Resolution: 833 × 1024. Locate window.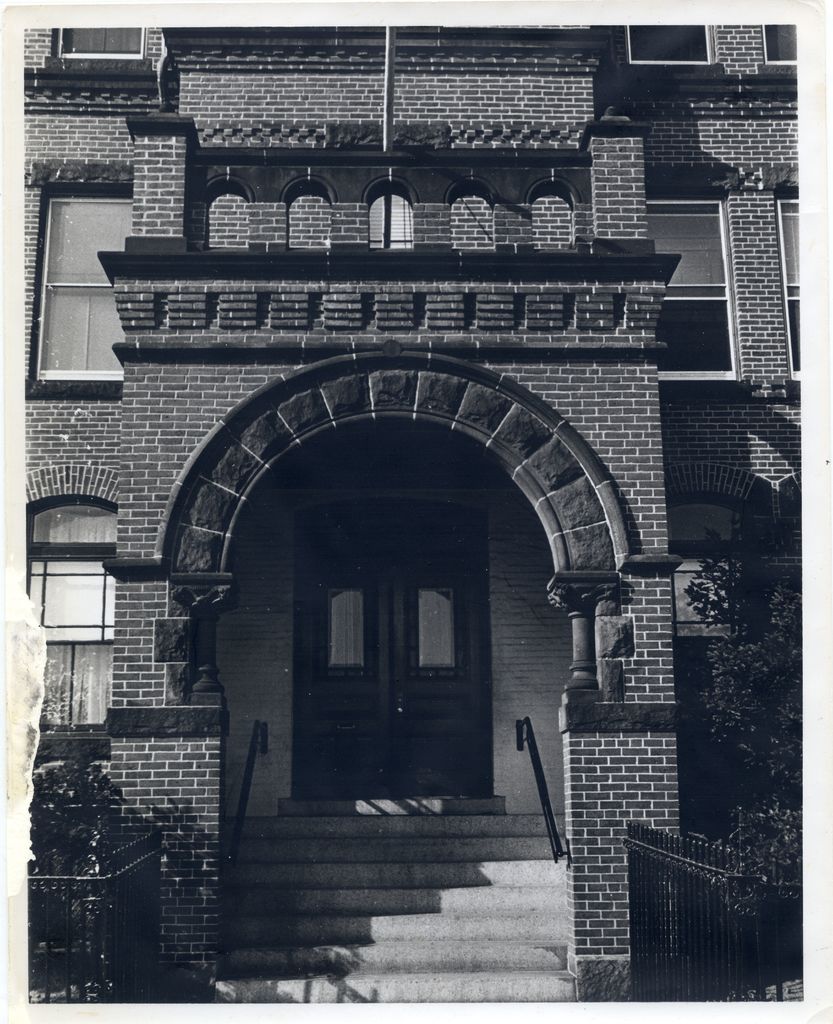
778:202:804:378.
